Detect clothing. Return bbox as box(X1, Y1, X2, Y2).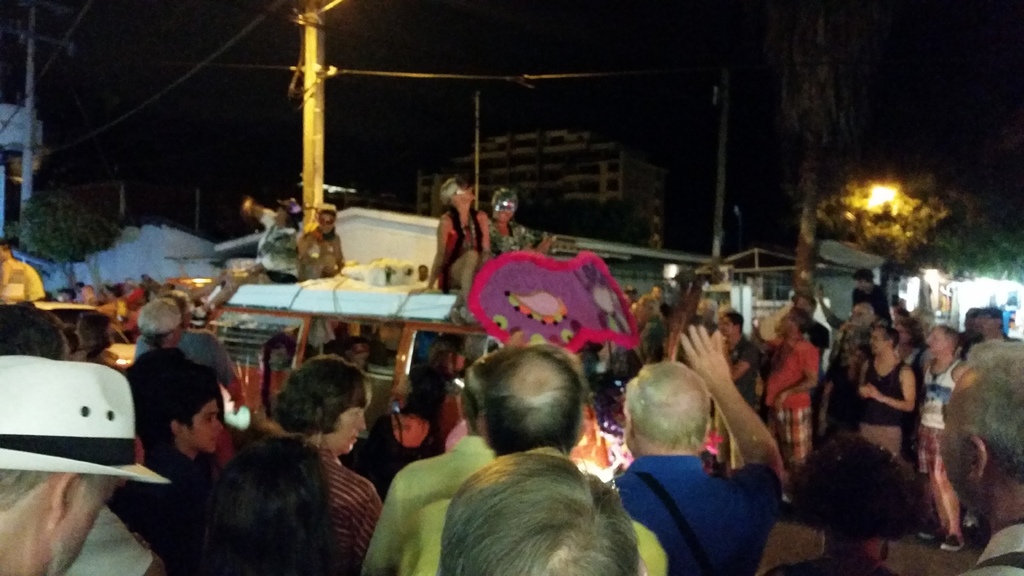
box(968, 527, 1023, 575).
